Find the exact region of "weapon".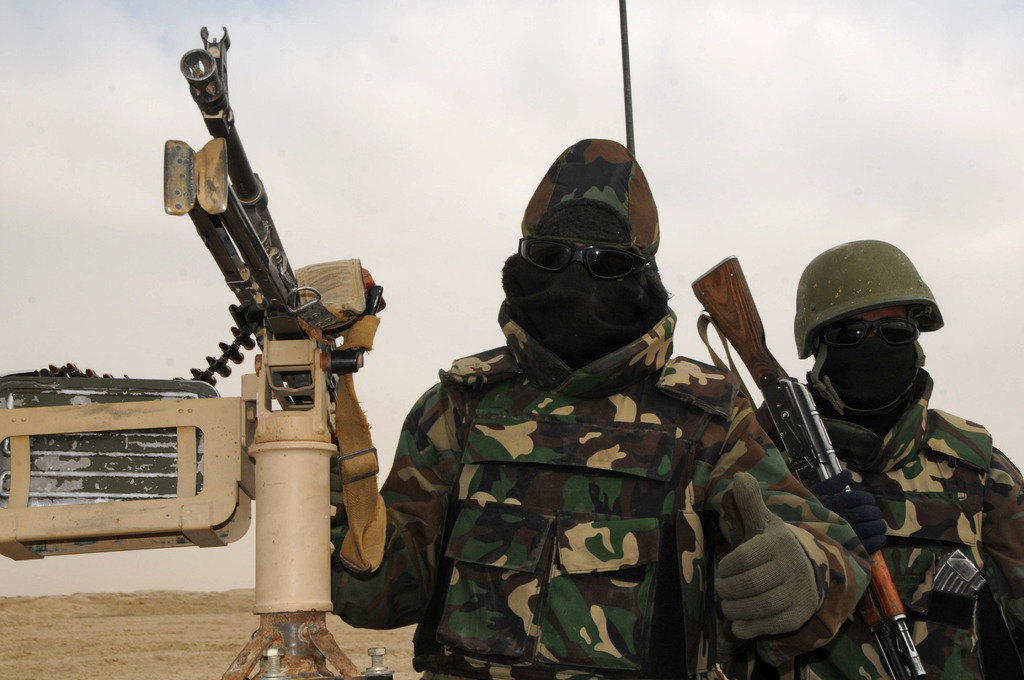
Exact region: (689, 254, 938, 679).
